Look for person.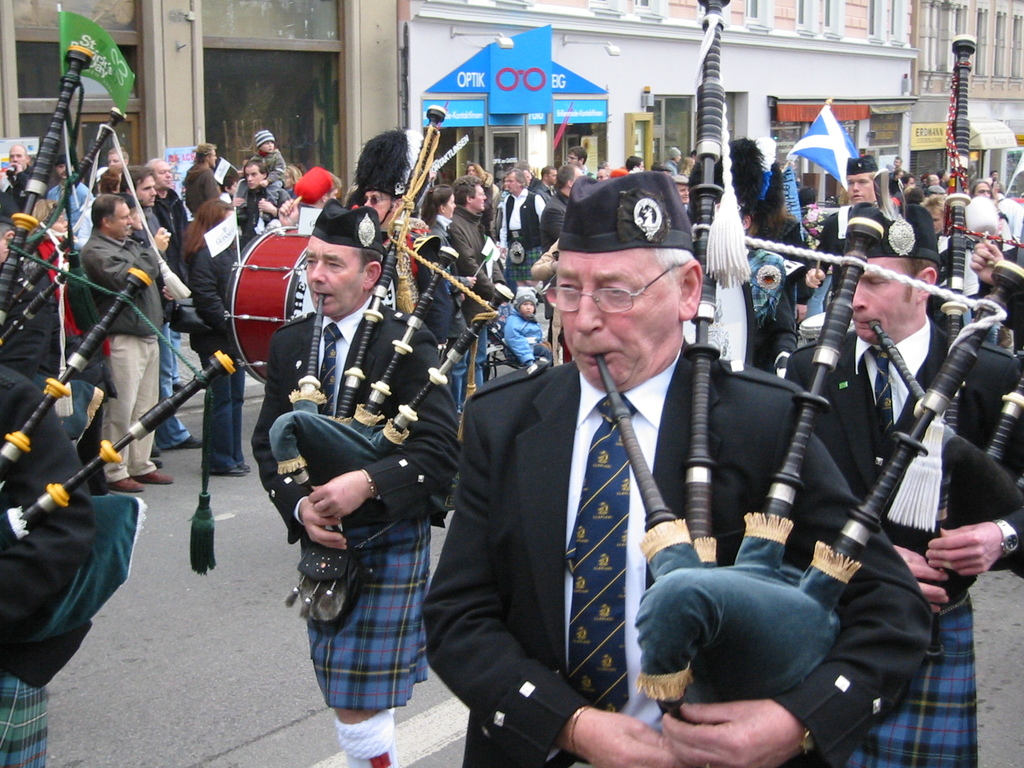
Found: Rect(497, 170, 548, 291).
